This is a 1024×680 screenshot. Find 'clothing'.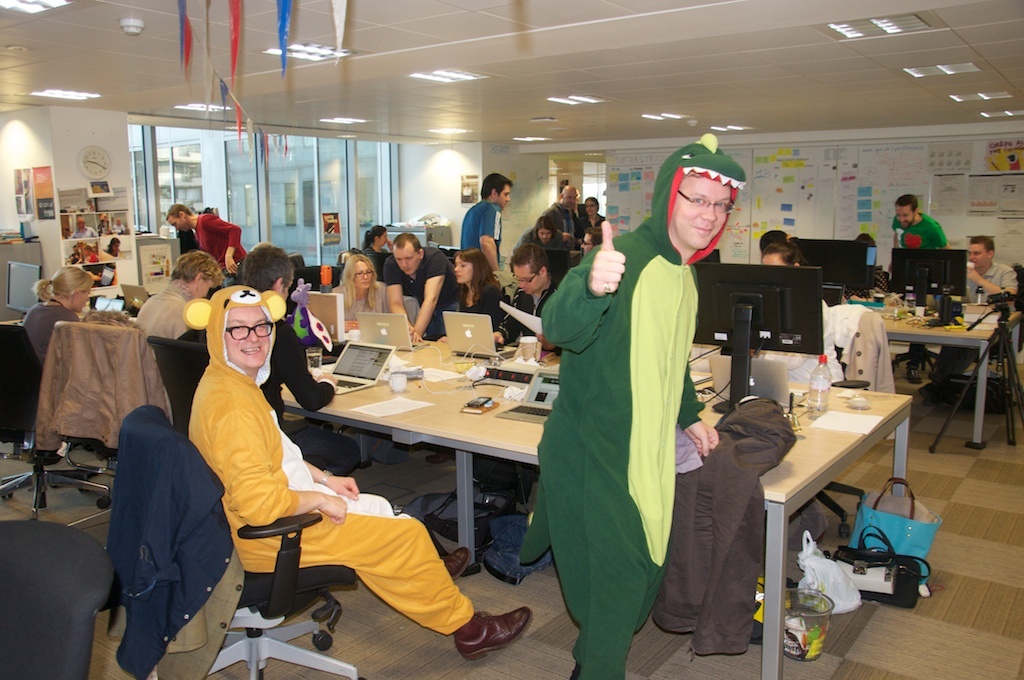
Bounding box: x1=367 y1=238 x2=454 y2=349.
